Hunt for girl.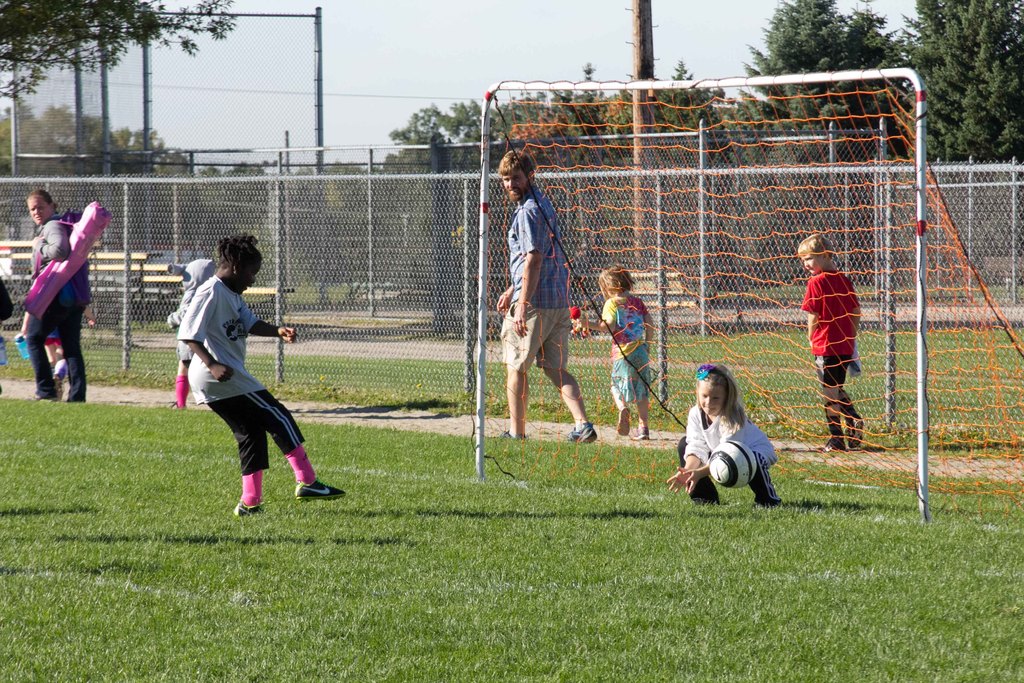
Hunted down at 181:235:335:520.
